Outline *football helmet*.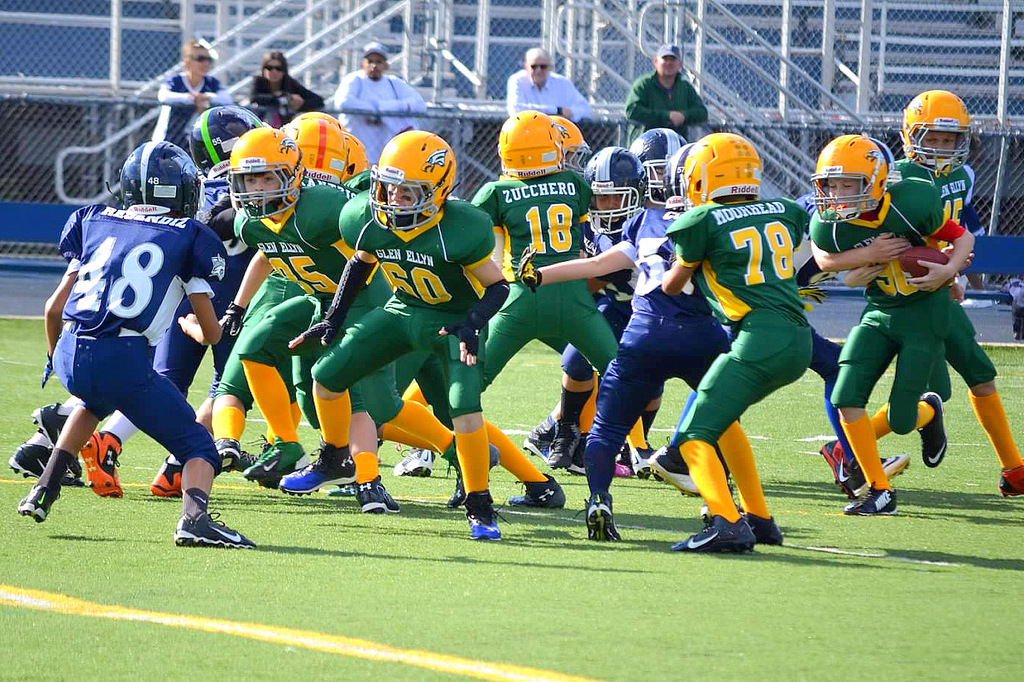
Outline: x1=554 y1=113 x2=587 y2=171.
